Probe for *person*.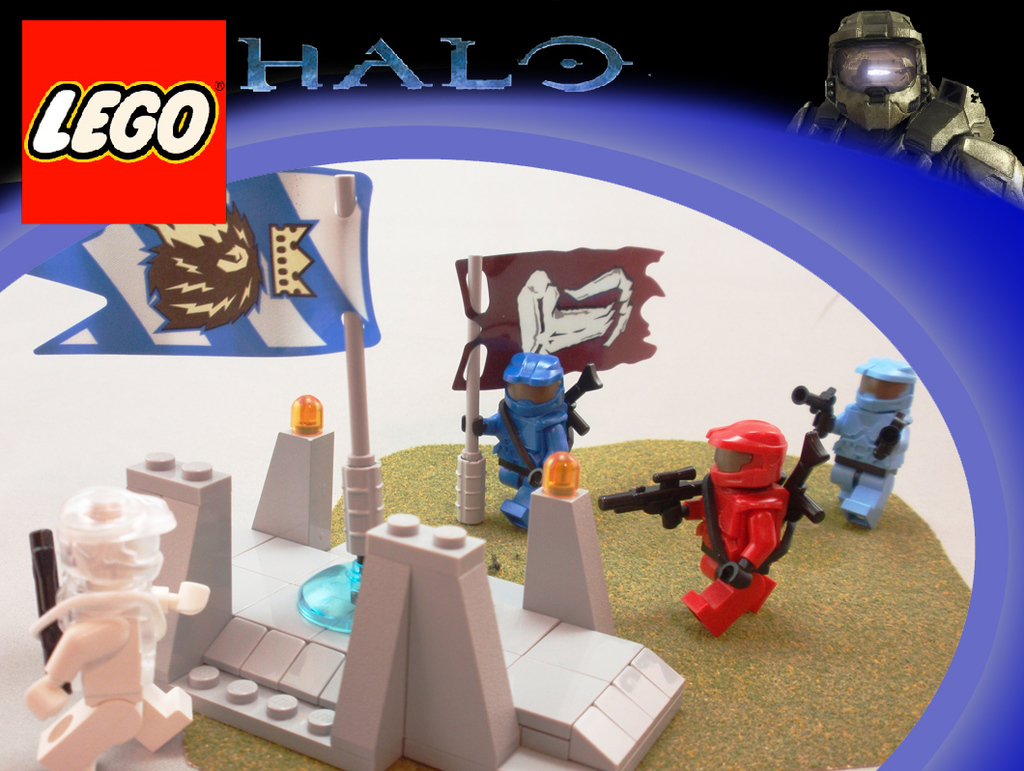
Probe result: {"x1": 464, "y1": 356, "x2": 571, "y2": 532}.
